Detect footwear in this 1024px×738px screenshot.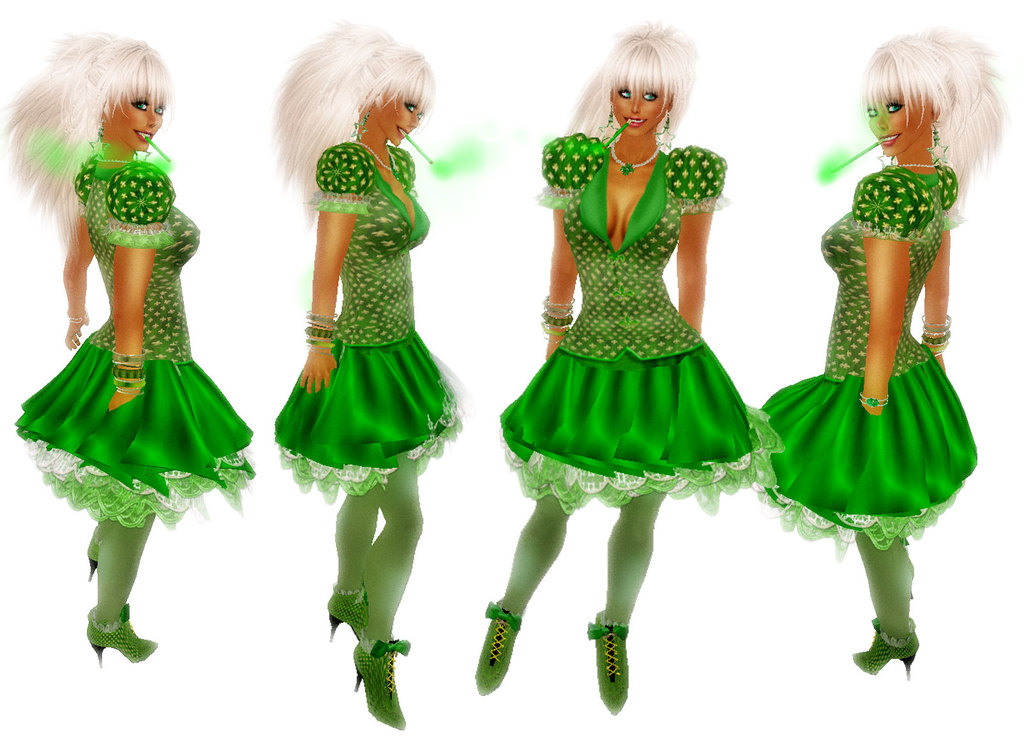
Detection: select_region(89, 602, 157, 672).
